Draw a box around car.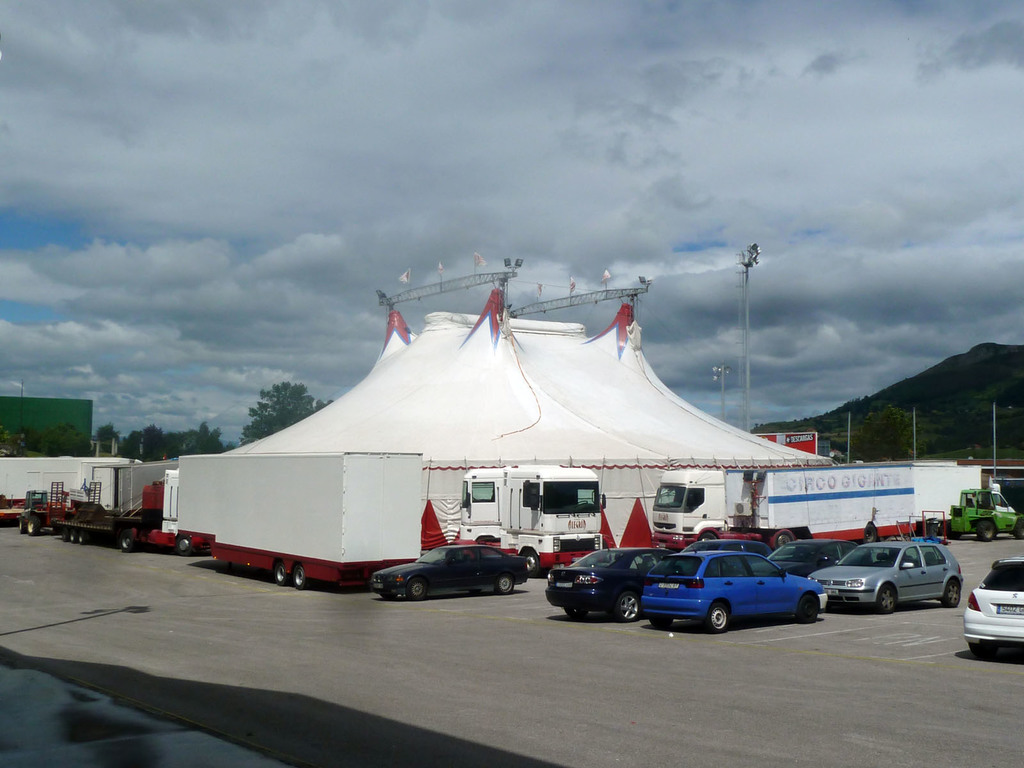
<box>641,547,831,628</box>.
